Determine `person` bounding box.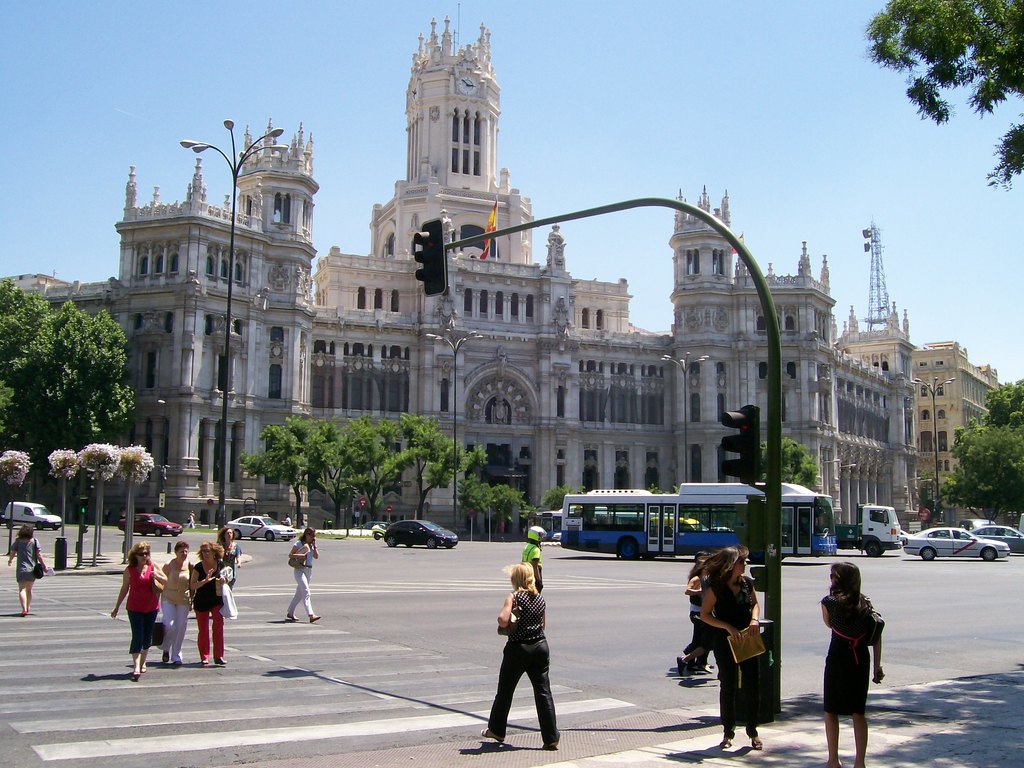
Determined: <bbox>823, 547, 888, 735</bbox>.
